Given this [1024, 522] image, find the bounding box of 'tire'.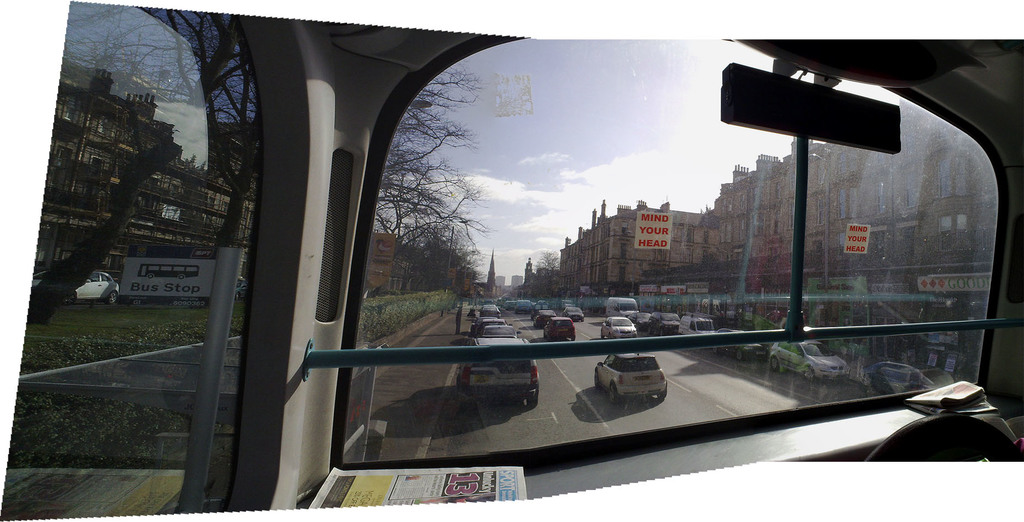
crop(527, 395, 538, 406).
